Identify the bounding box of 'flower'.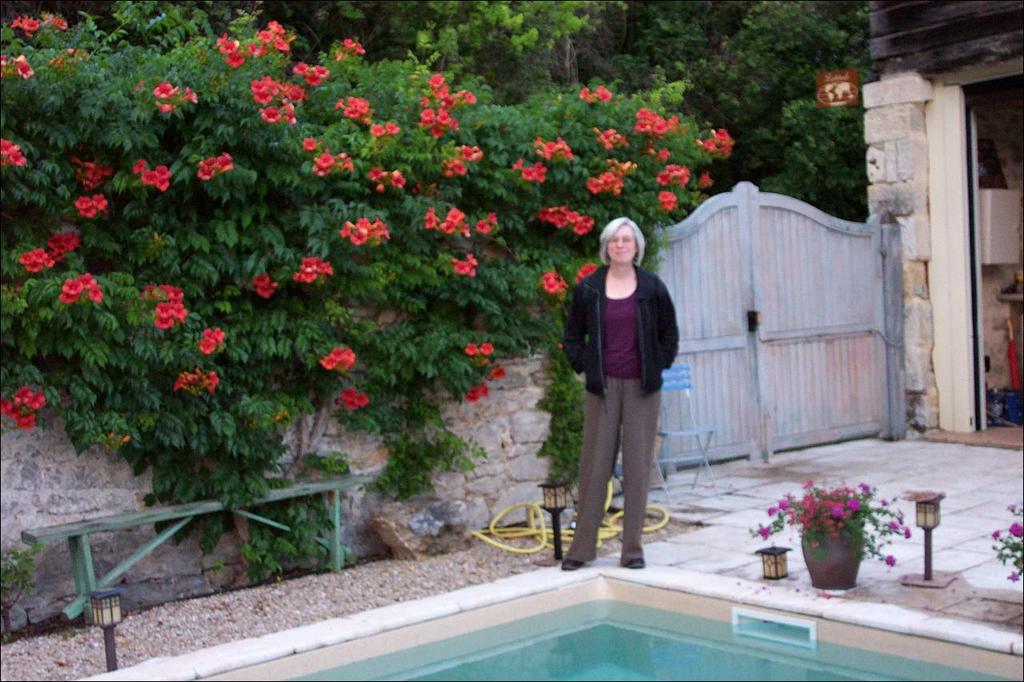
157, 102, 171, 115.
